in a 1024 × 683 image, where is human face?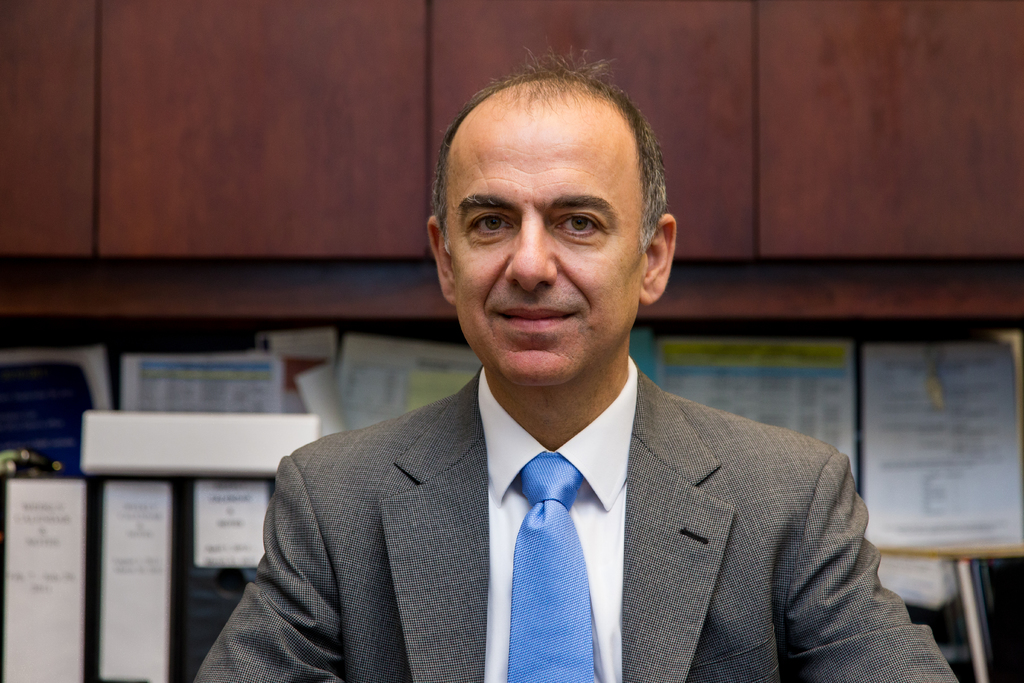
453:106:640:389.
